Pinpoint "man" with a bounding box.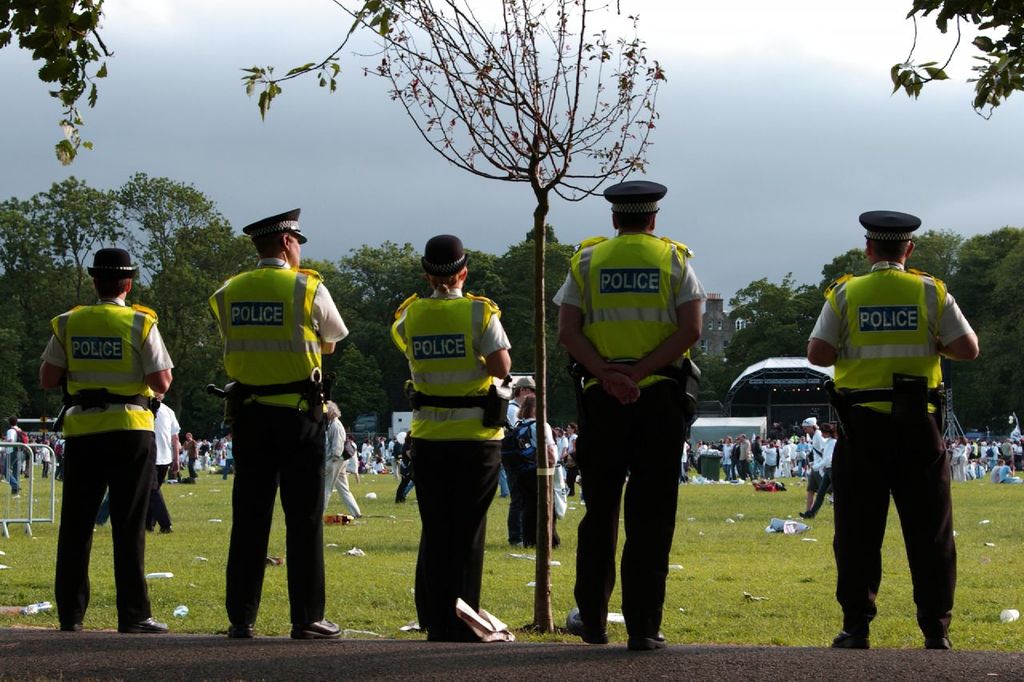
<bbox>35, 241, 182, 635</bbox>.
